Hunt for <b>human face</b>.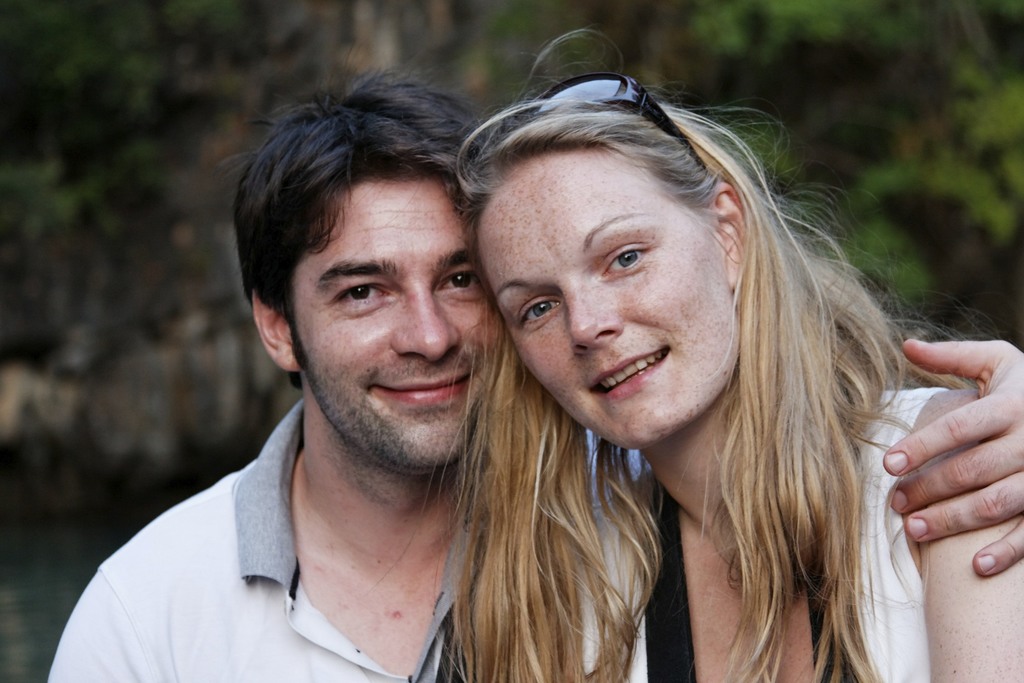
Hunted down at <region>292, 174, 497, 473</region>.
